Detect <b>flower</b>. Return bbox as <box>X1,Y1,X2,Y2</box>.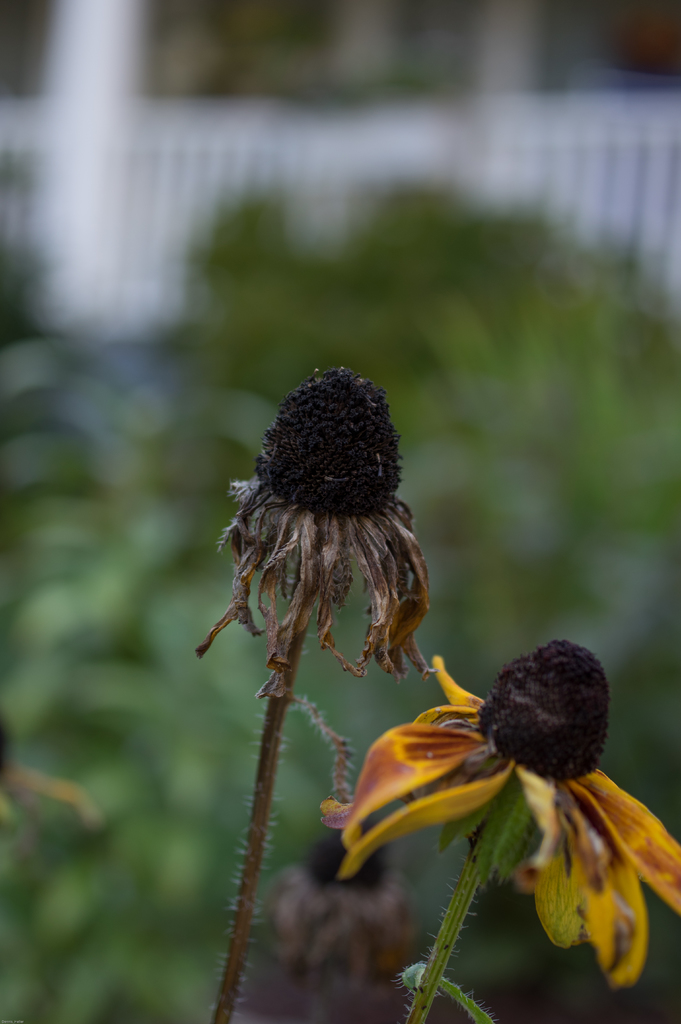
<box>203,358,434,676</box>.
